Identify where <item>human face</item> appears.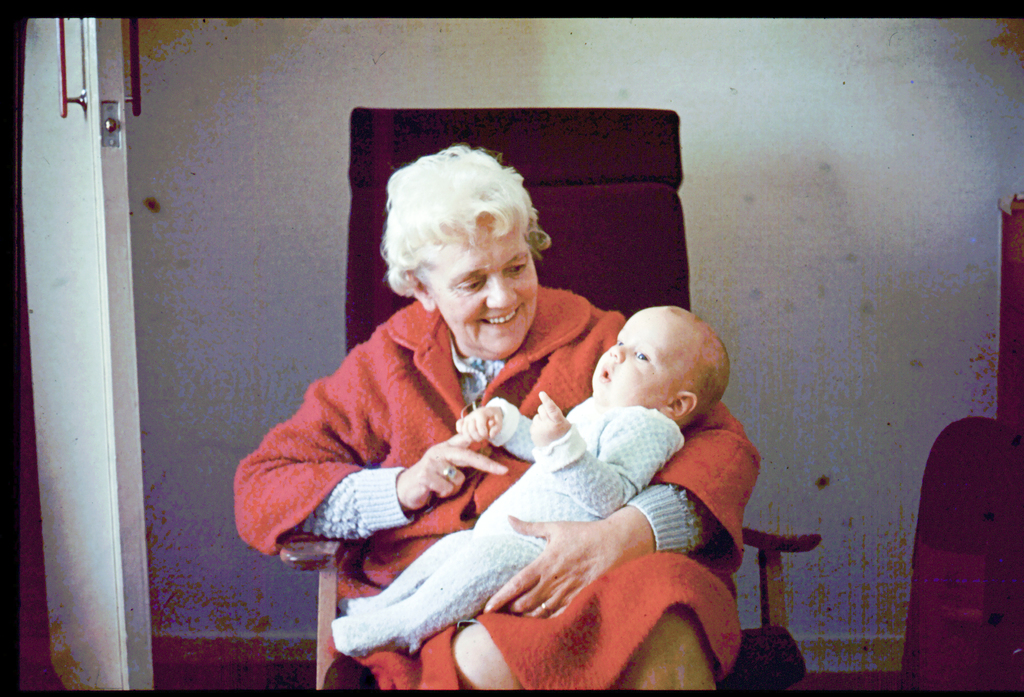
Appears at 422, 191, 544, 358.
